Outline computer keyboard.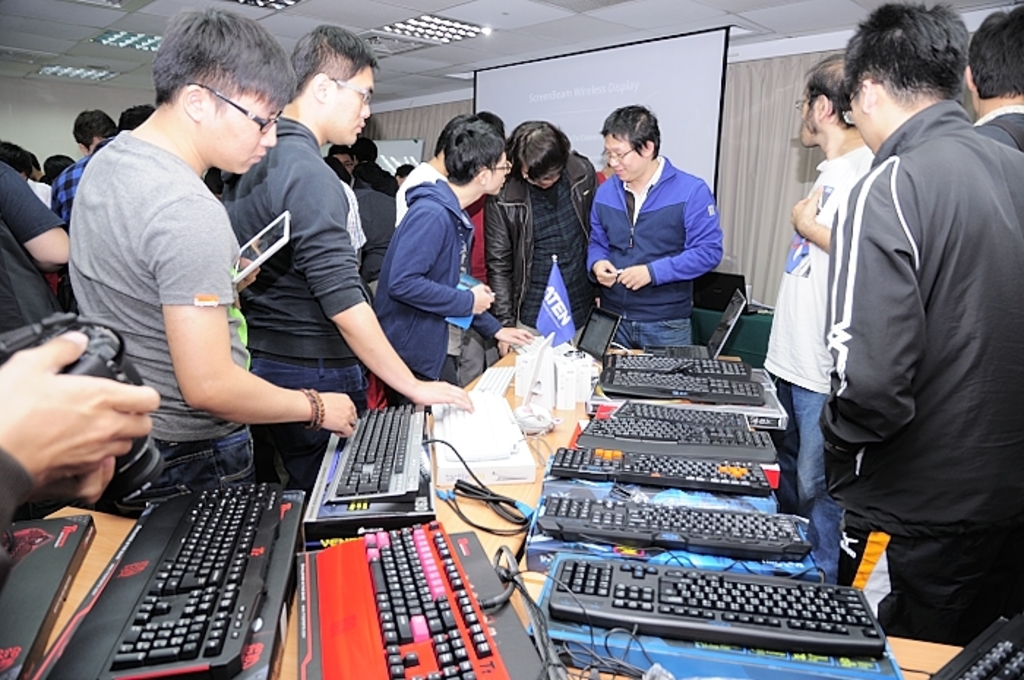
Outline: (left=573, top=412, right=781, bottom=461).
